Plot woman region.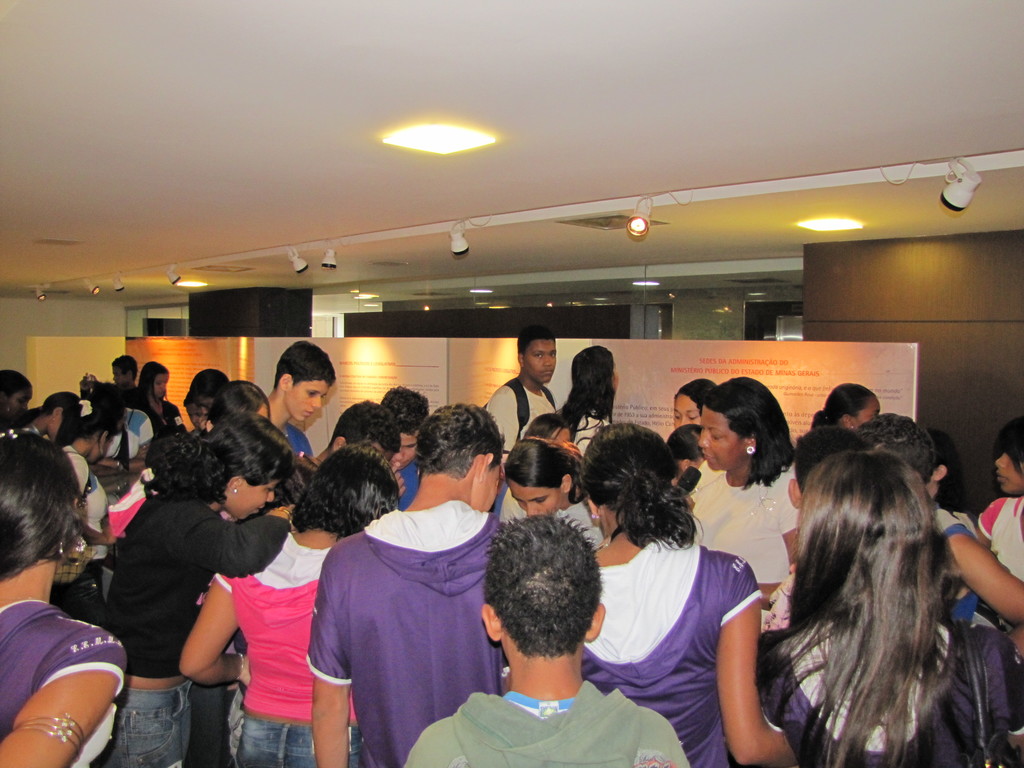
Plotted at 579, 415, 803, 767.
